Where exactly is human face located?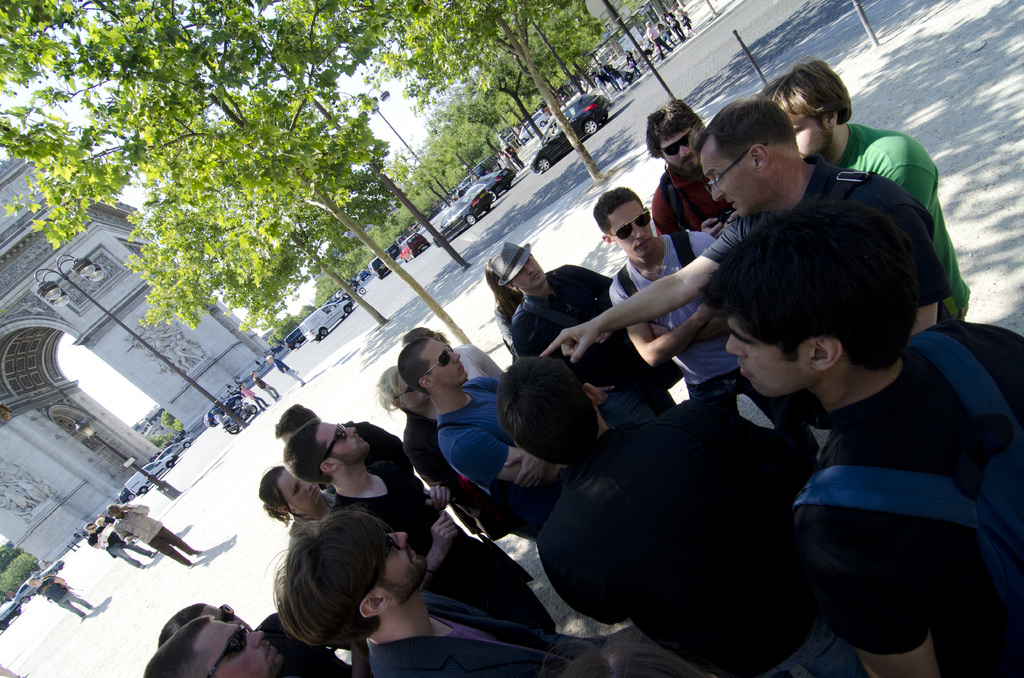
Its bounding box is (left=431, top=337, right=470, bottom=382).
